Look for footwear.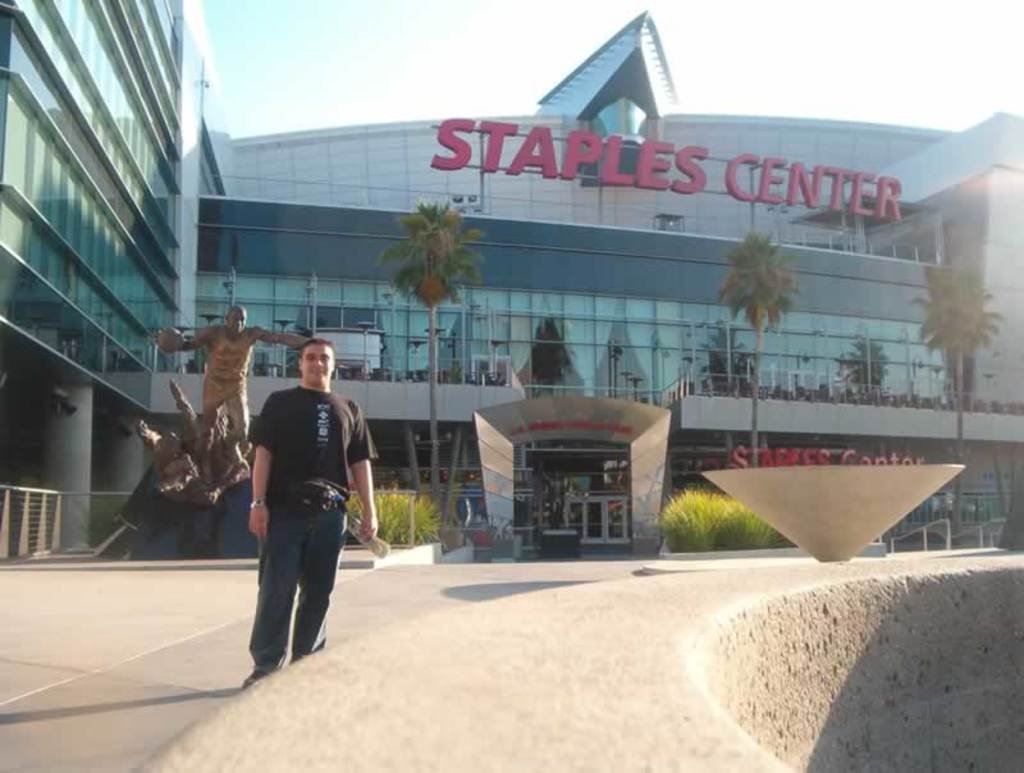
Found: rect(241, 669, 268, 685).
